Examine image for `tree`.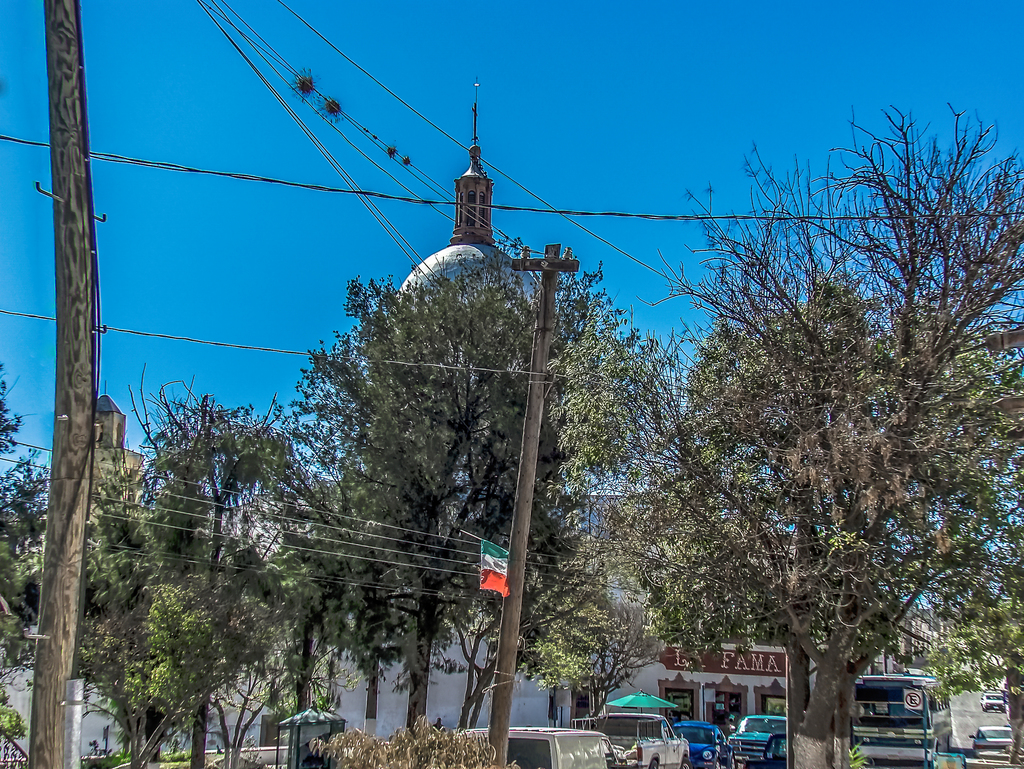
Examination result: {"left": 934, "top": 325, "right": 1023, "bottom": 768}.
